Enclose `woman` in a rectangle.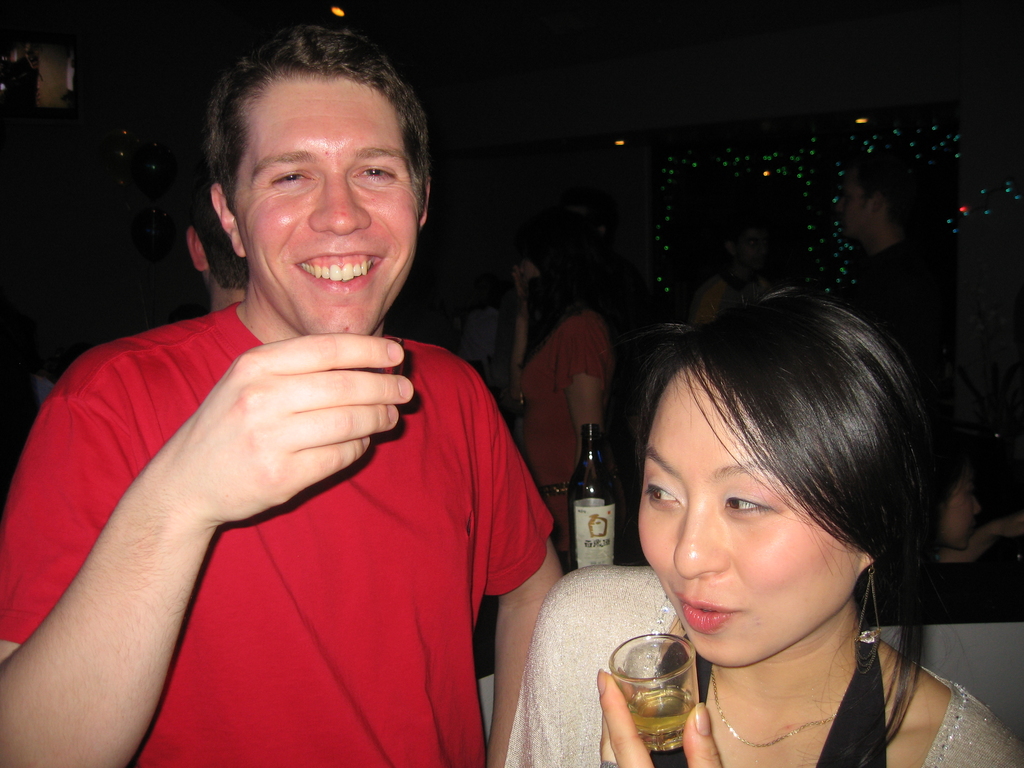
501:284:1021:767.
